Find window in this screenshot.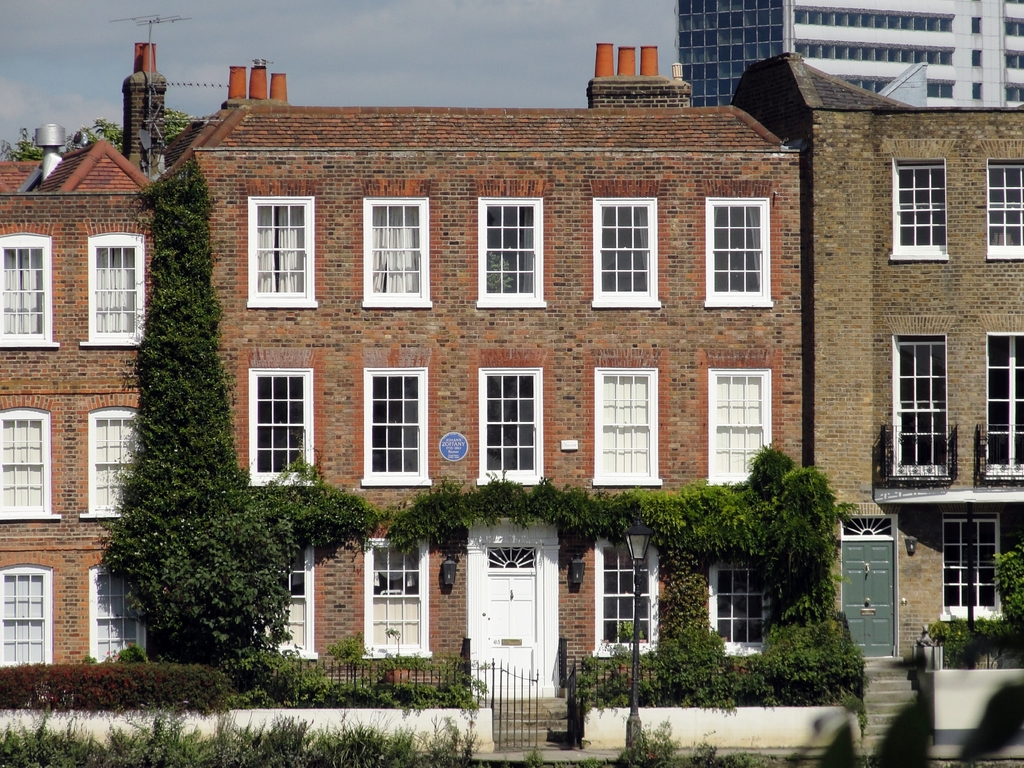
The bounding box for window is Rect(889, 337, 957, 482).
